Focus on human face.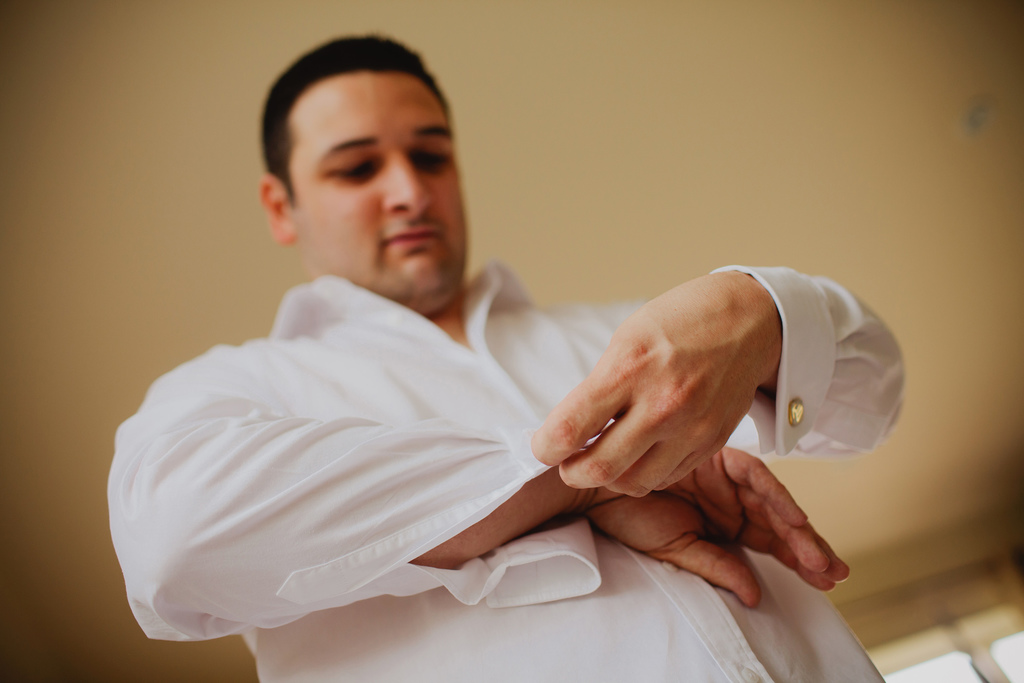
Focused at Rect(289, 73, 467, 300).
